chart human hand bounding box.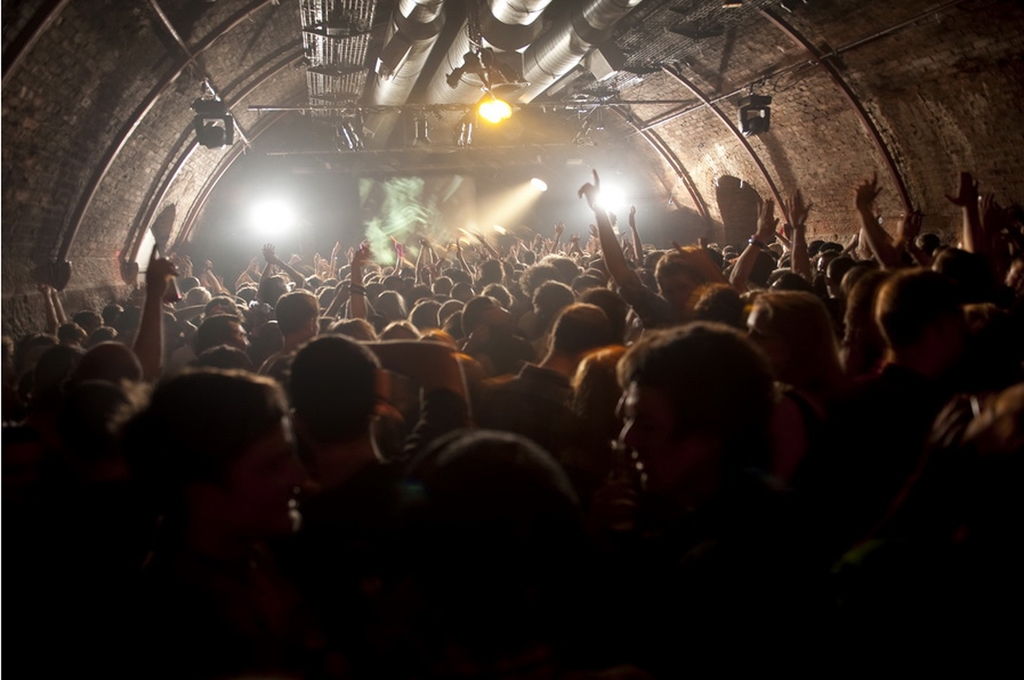
Charted: (left=354, top=243, right=371, bottom=271).
